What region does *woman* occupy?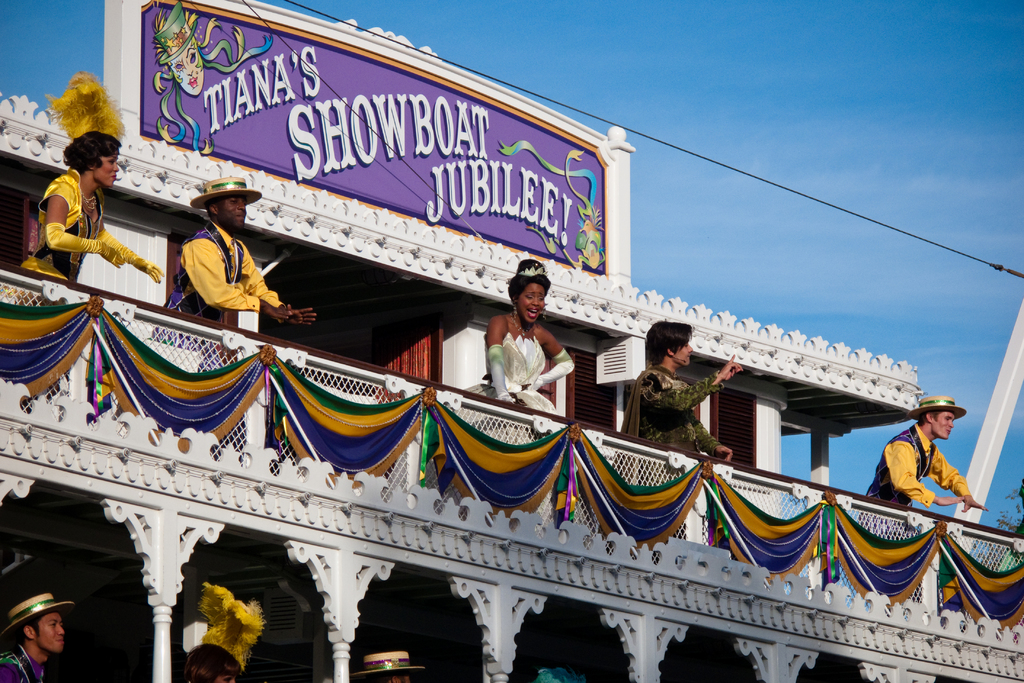
BBox(19, 104, 145, 298).
